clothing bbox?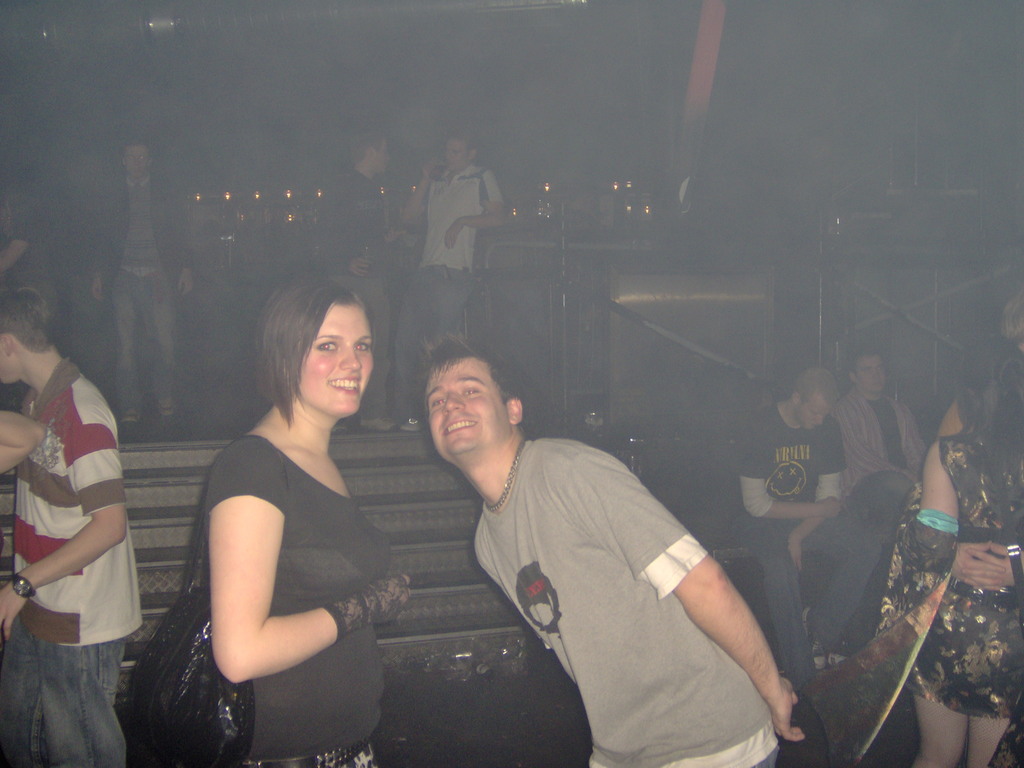
select_region(470, 436, 781, 767)
